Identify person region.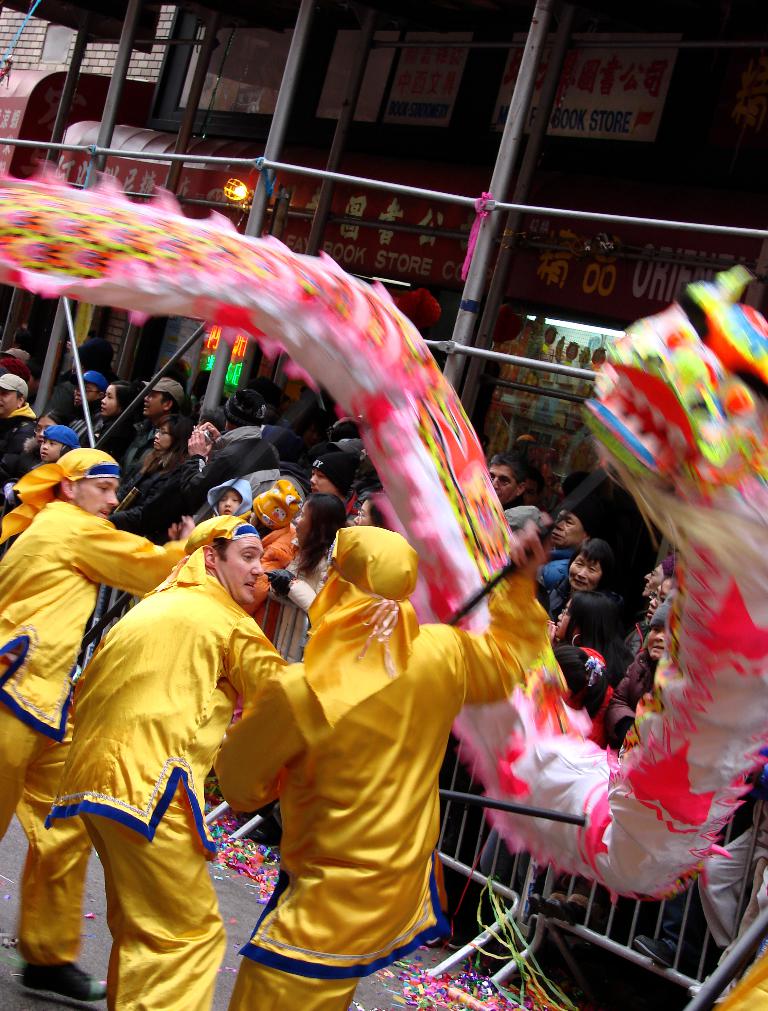
Region: 364, 479, 409, 550.
